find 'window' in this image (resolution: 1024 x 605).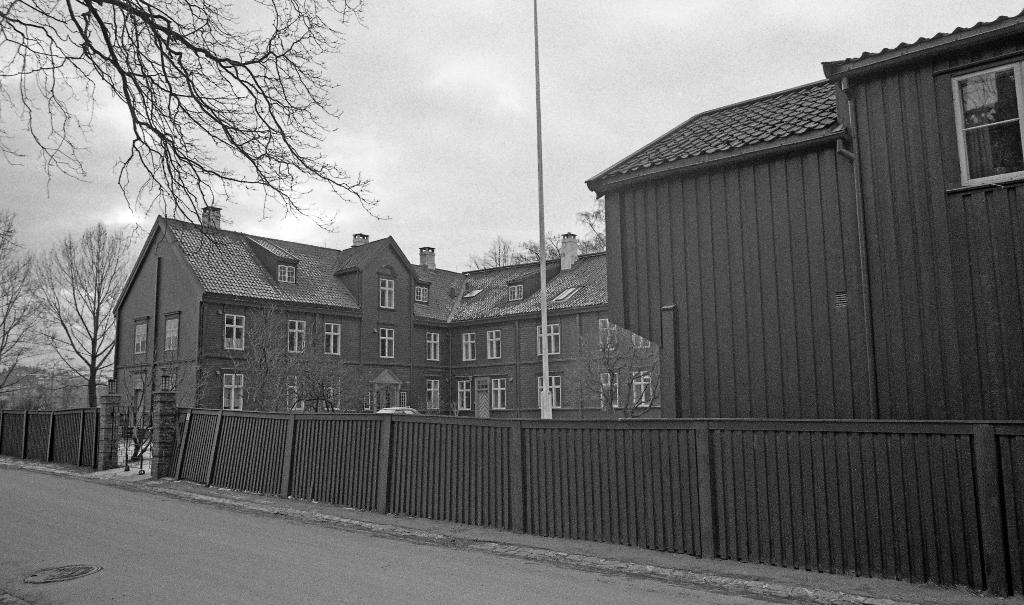
598:319:616:351.
